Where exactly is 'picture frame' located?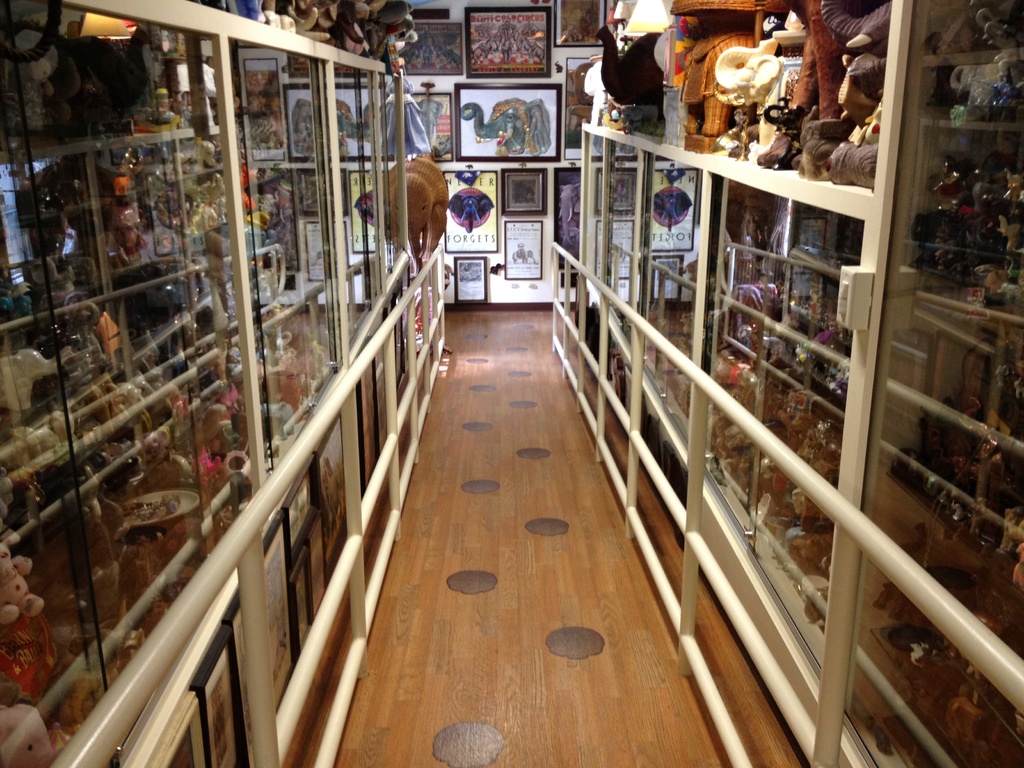
Its bounding box is 440:171:499:250.
